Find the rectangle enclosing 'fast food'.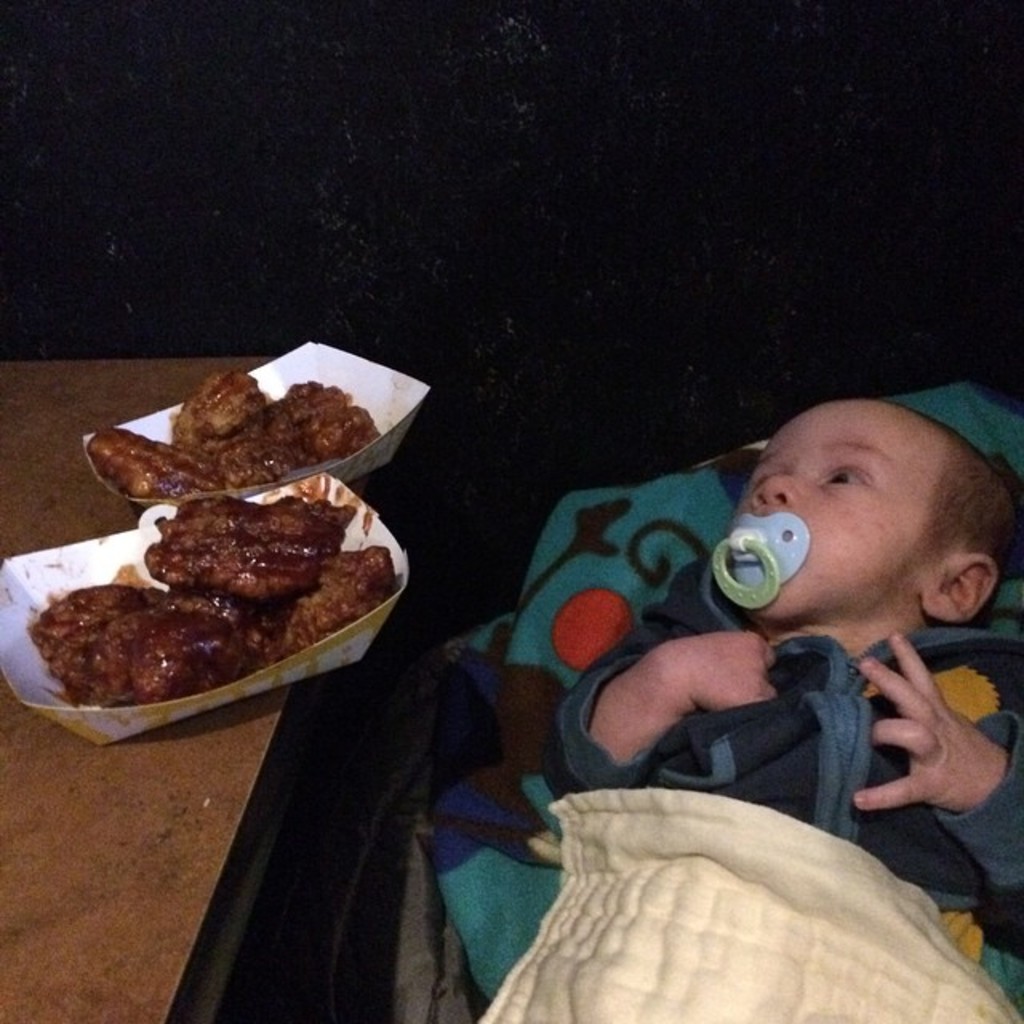
163 365 269 453.
